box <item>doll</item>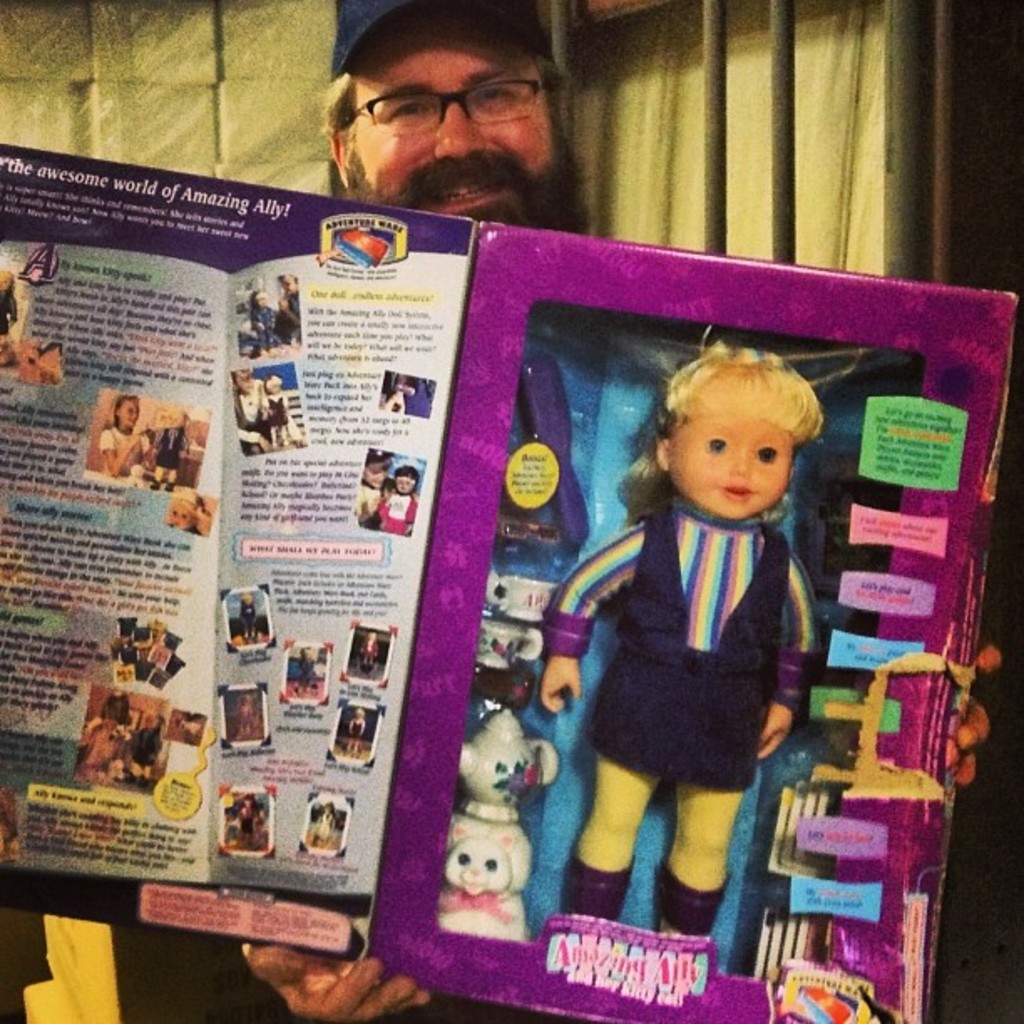
{"left": 557, "top": 321, "right": 855, "bottom": 929}
